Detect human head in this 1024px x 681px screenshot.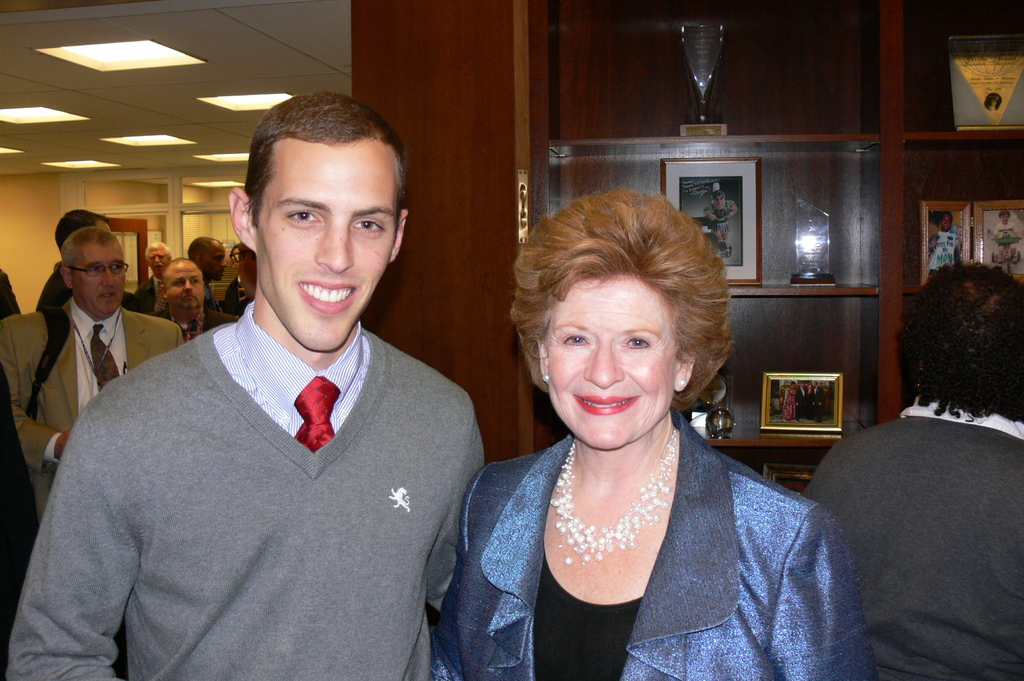
Detection: pyautogui.locateOnScreen(187, 236, 228, 282).
